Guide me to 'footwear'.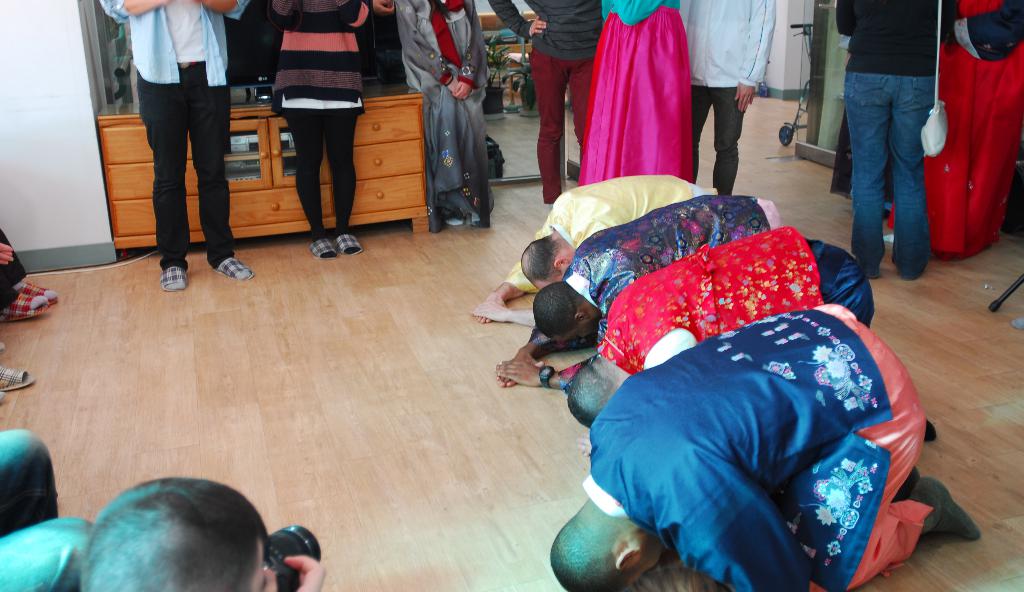
Guidance: [0, 390, 6, 406].
